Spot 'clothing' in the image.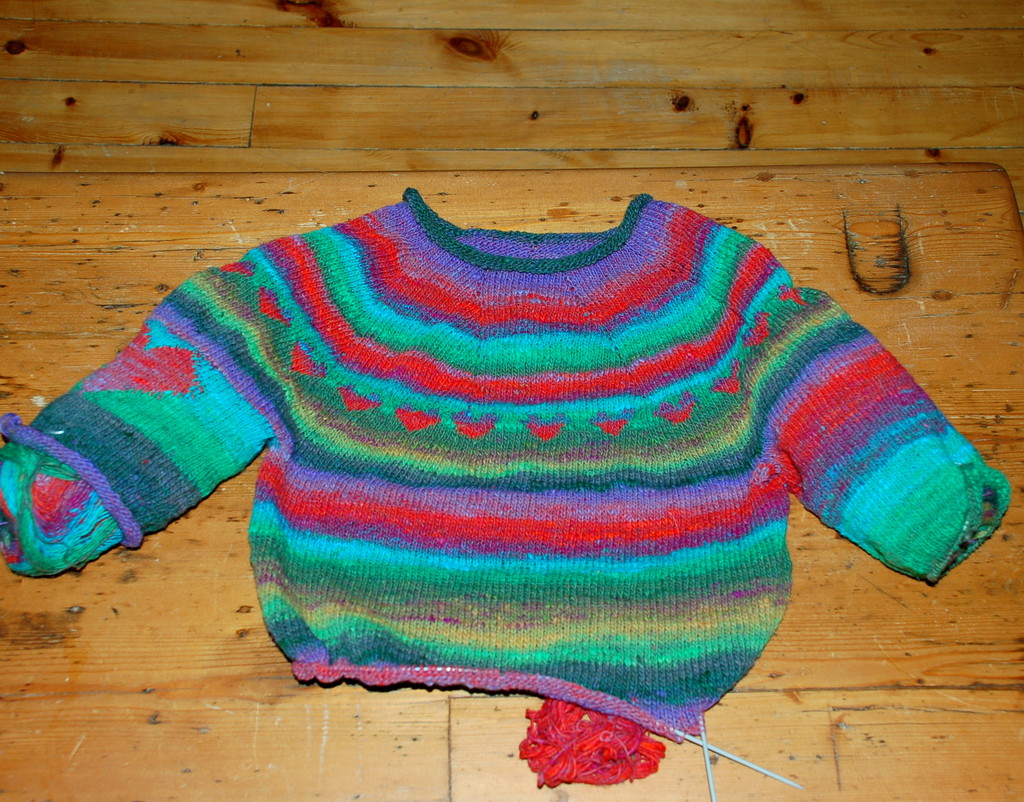
'clothing' found at select_region(1, 183, 1021, 789).
